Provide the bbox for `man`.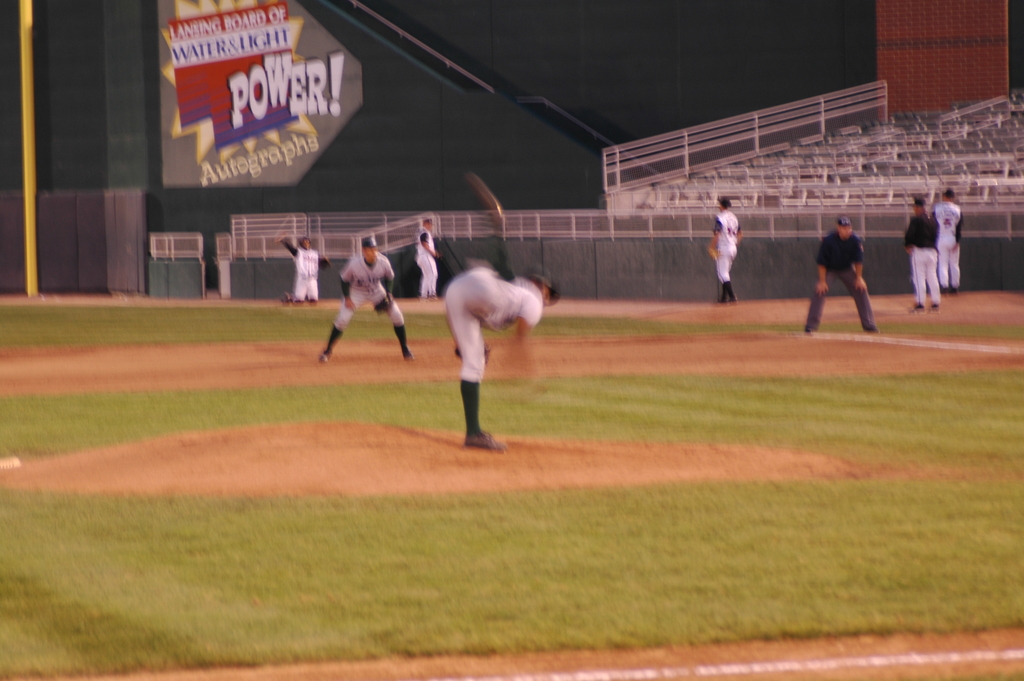
pyautogui.locateOnScreen(702, 195, 740, 305).
